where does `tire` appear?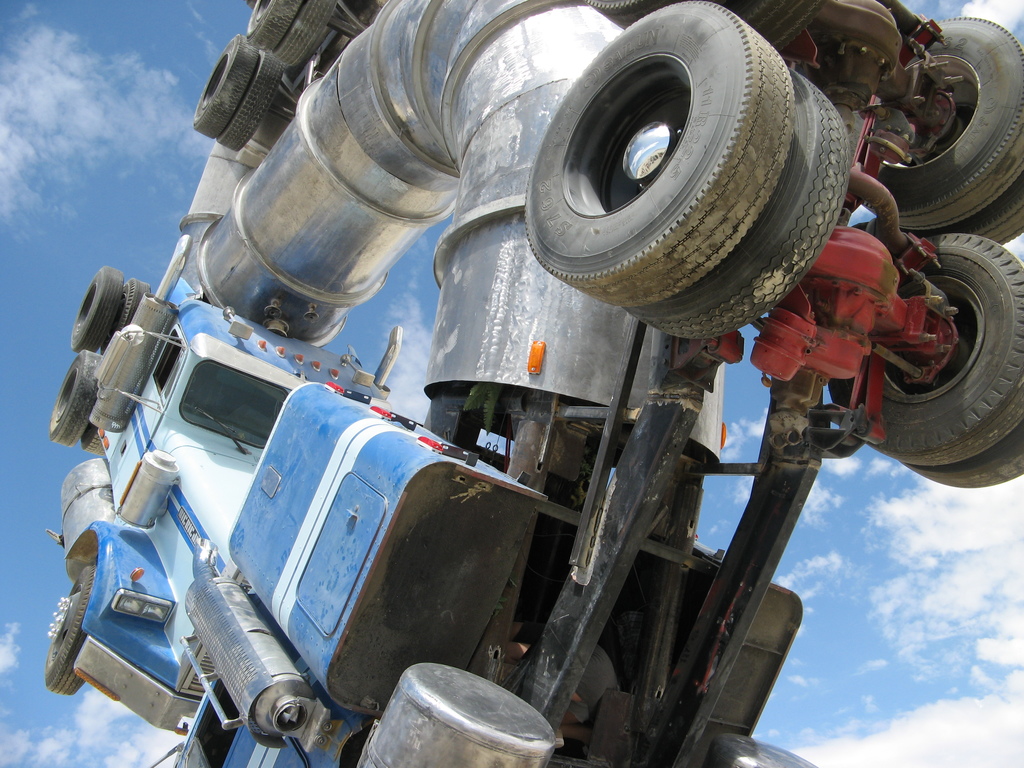
Appears at bbox=[118, 276, 149, 326].
